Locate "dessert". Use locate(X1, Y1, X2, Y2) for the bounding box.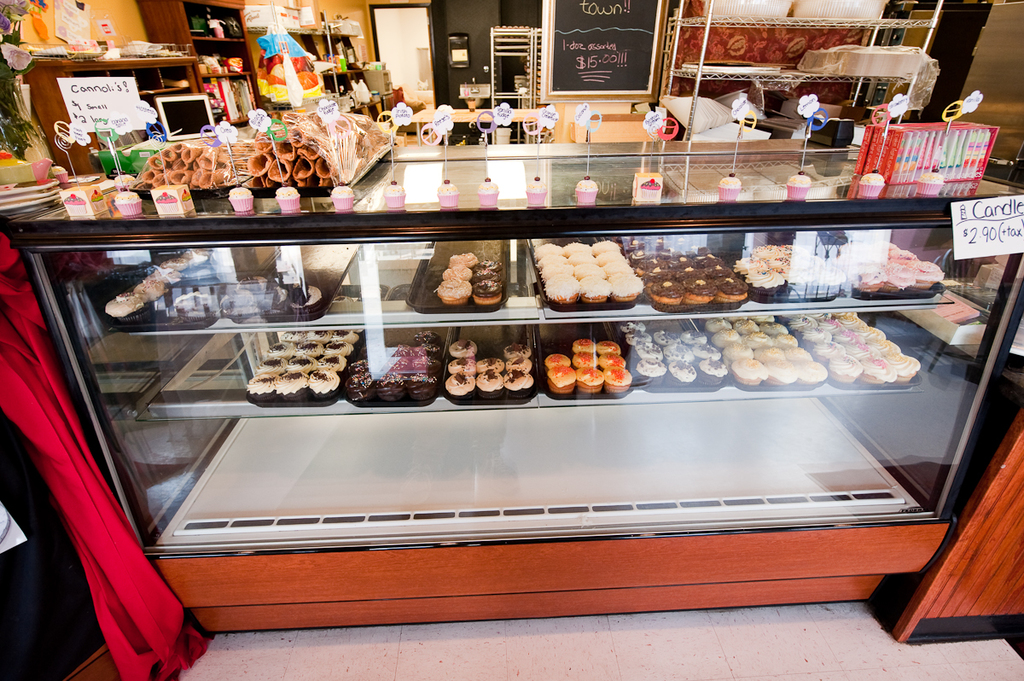
locate(570, 338, 593, 355).
